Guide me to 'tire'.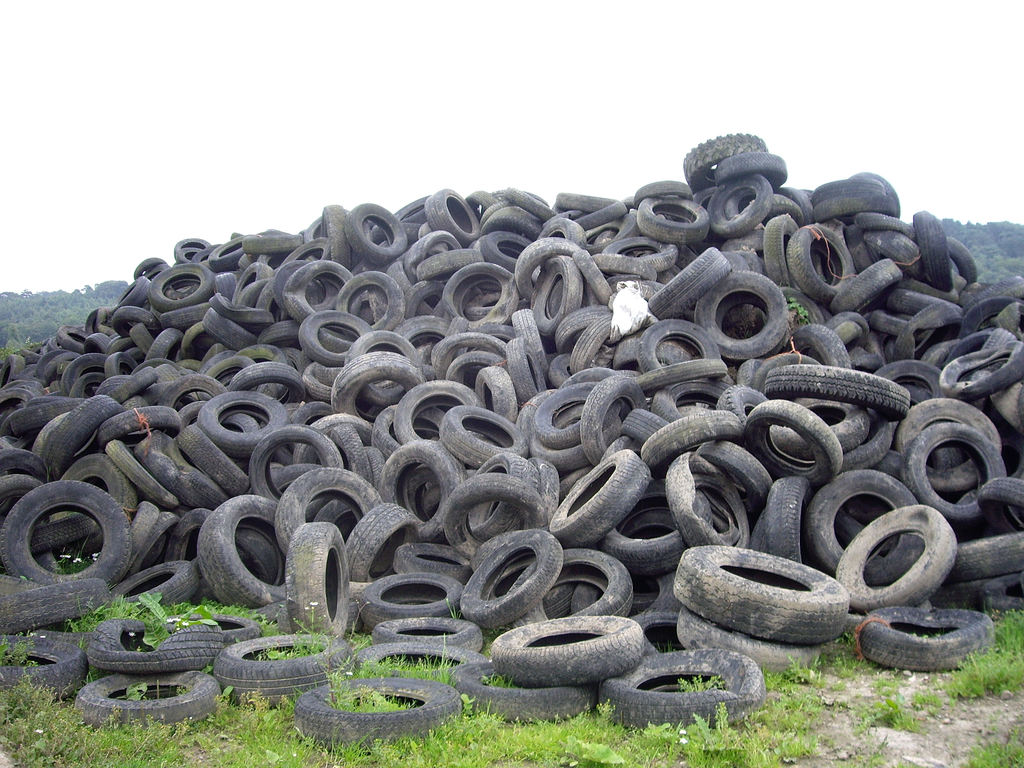
Guidance: pyautogui.locateOnScreen(372, 617, 484, 648).
